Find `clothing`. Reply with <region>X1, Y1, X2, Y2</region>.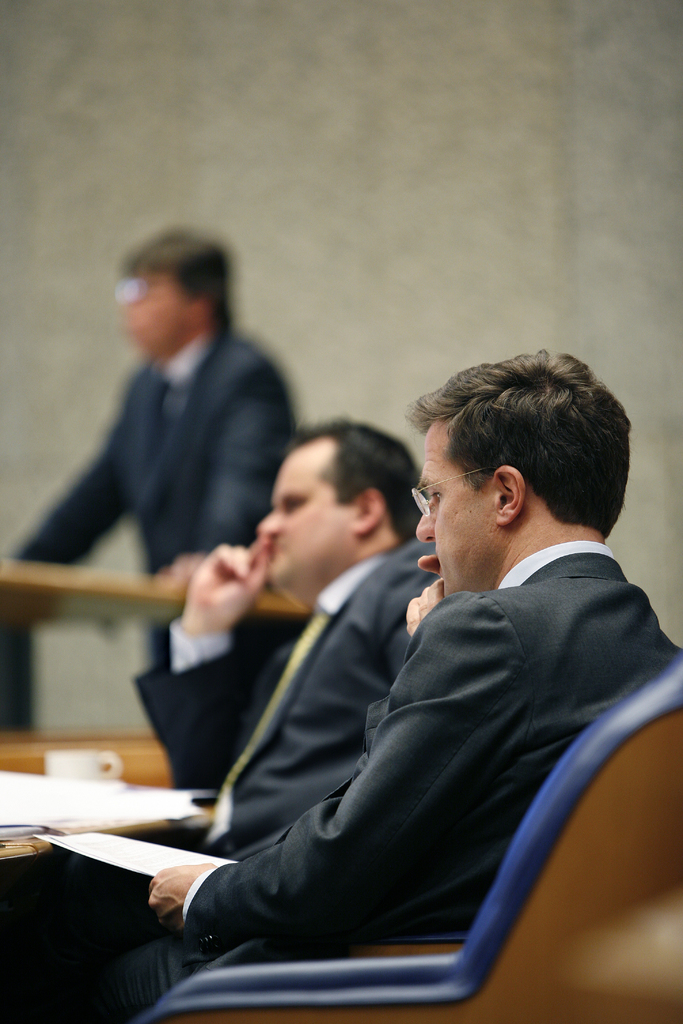
<region>13, 330, 293, 679</region>.
